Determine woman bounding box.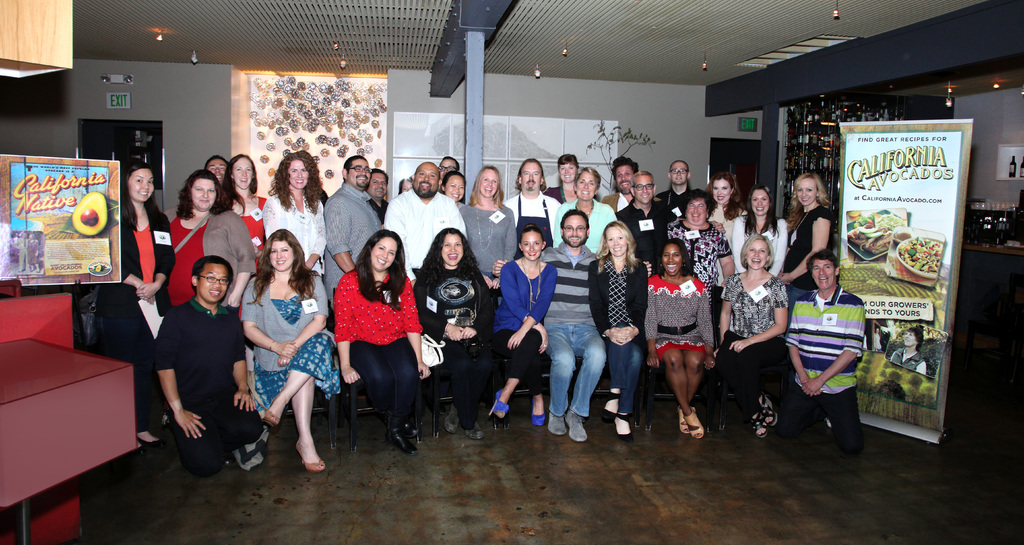
Determined: select_region(236, 219, 340, 483).
